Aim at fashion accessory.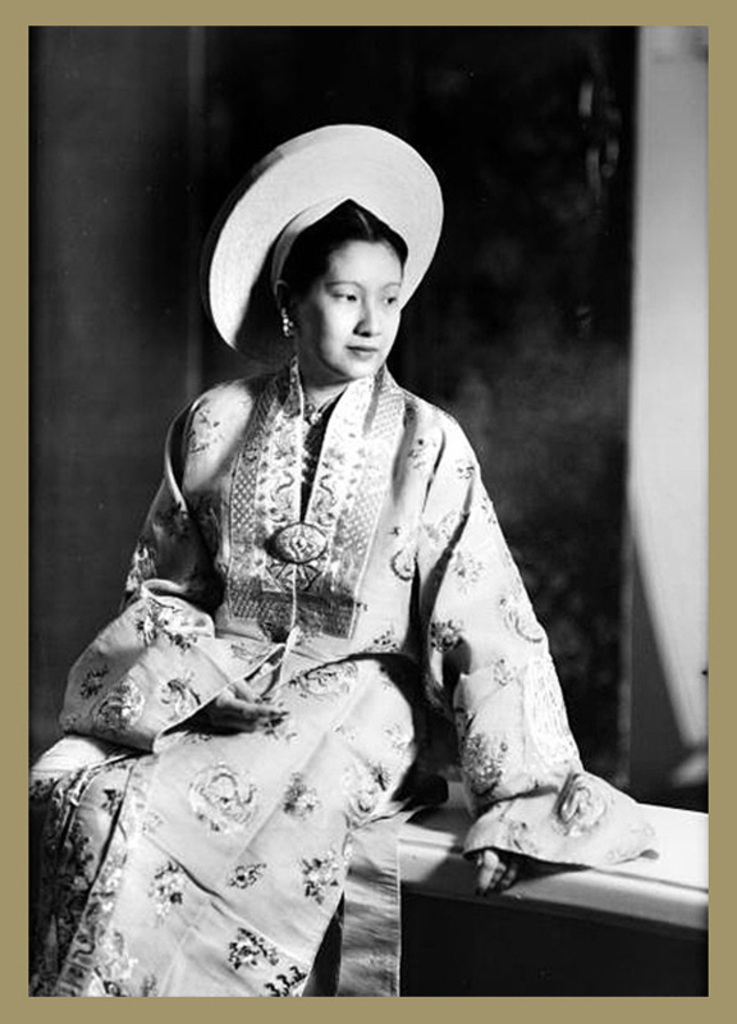
Aimed at crop(201, 123, 443, 365).
